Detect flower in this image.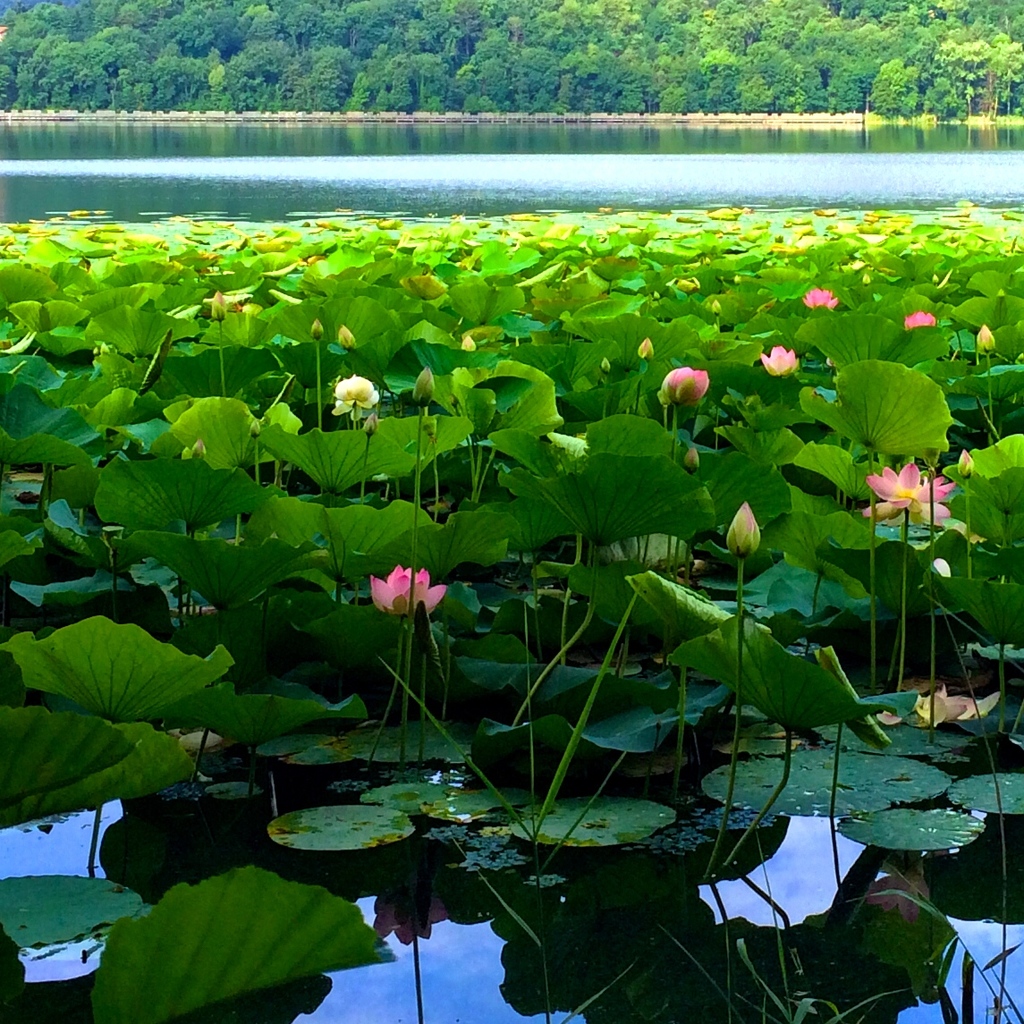
Detection: (left=761, top=341, right=796, bottom=376).
